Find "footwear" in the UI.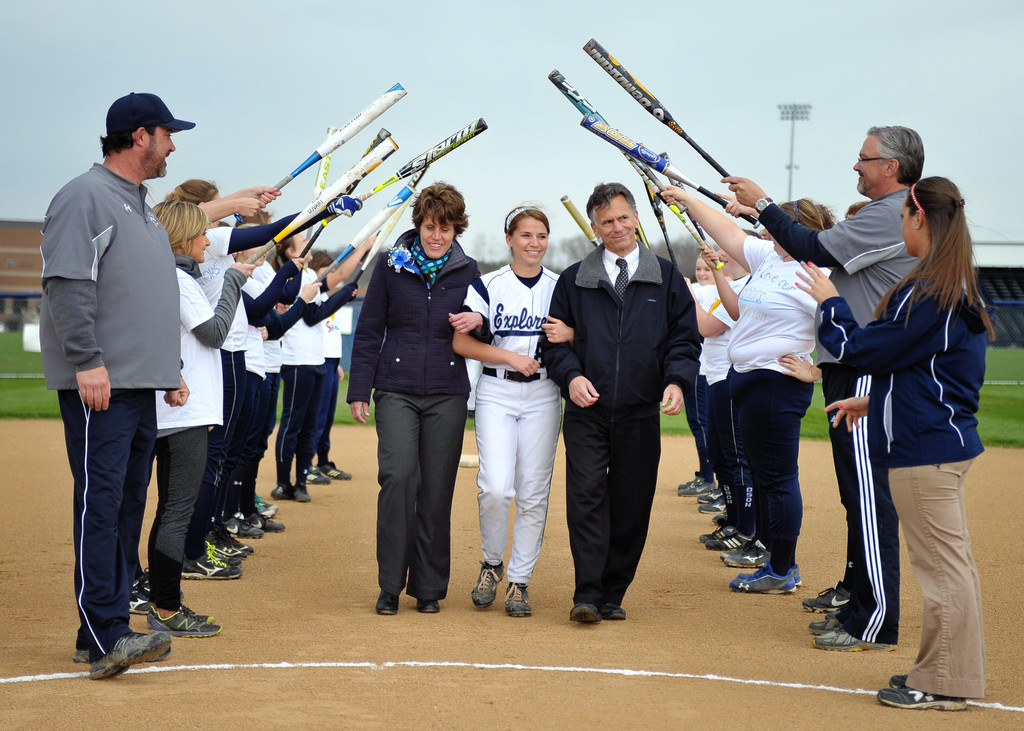
UI element at region(701, 494, 724, 514).
